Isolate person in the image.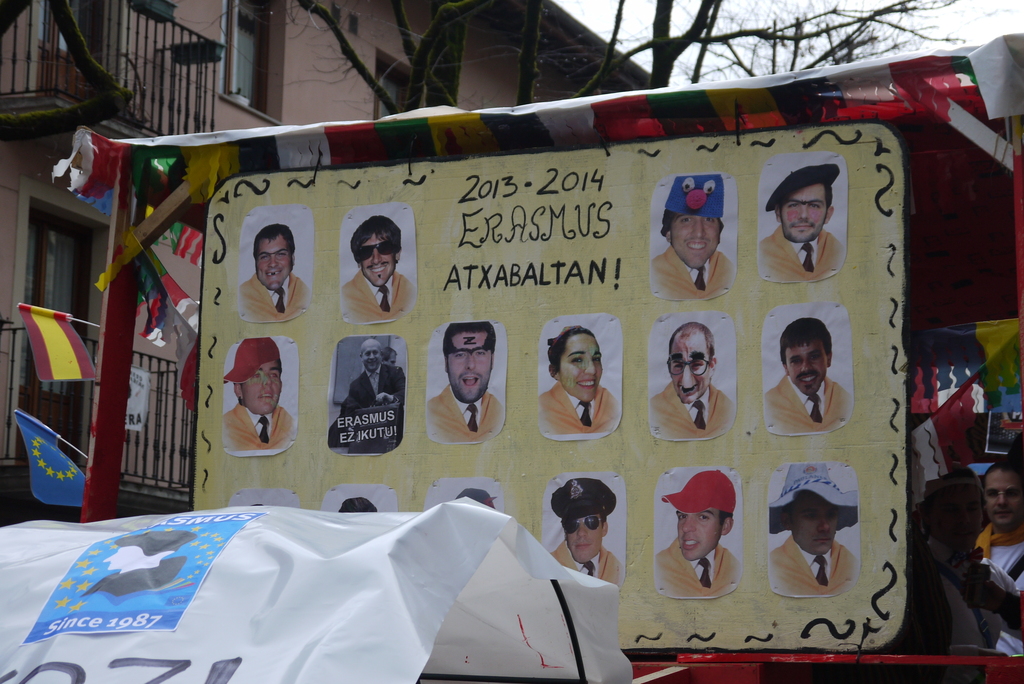
Isolated region: 213/335/282/473.
